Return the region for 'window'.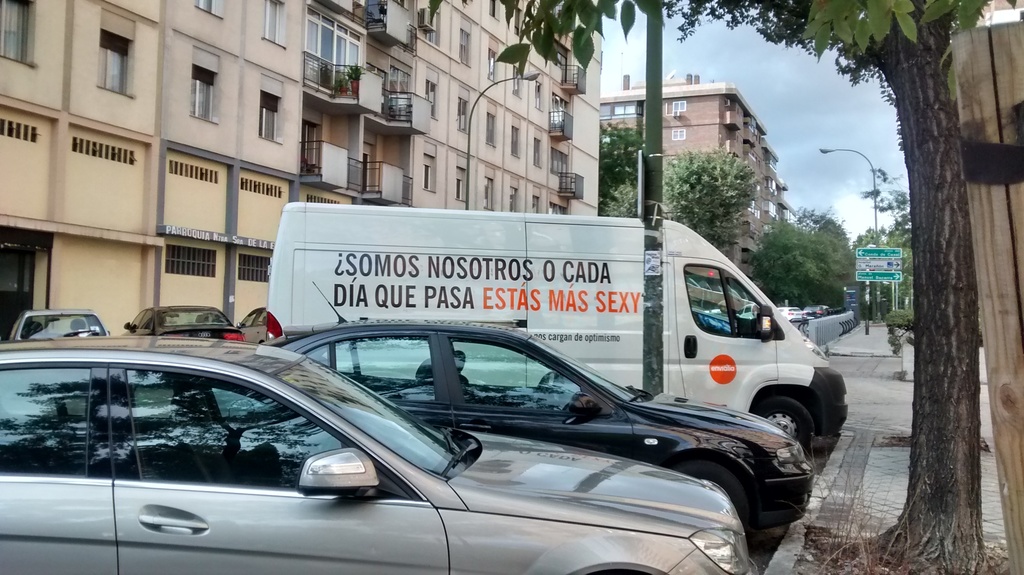
locate(0, 118, 36, 140).
